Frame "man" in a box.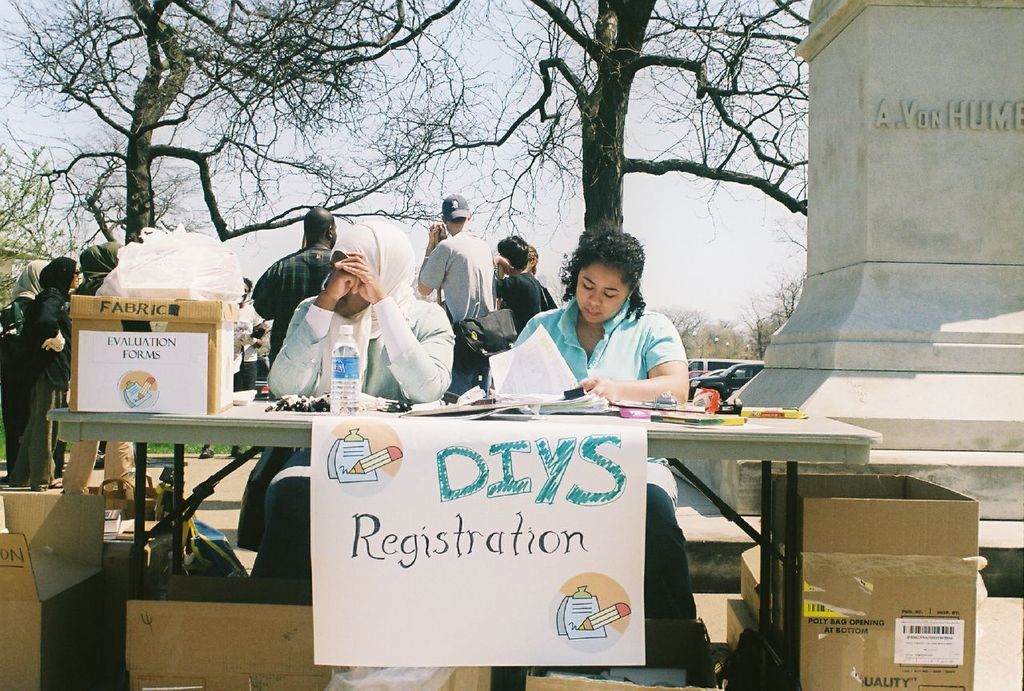
crop(251, 206, 344, 364).
